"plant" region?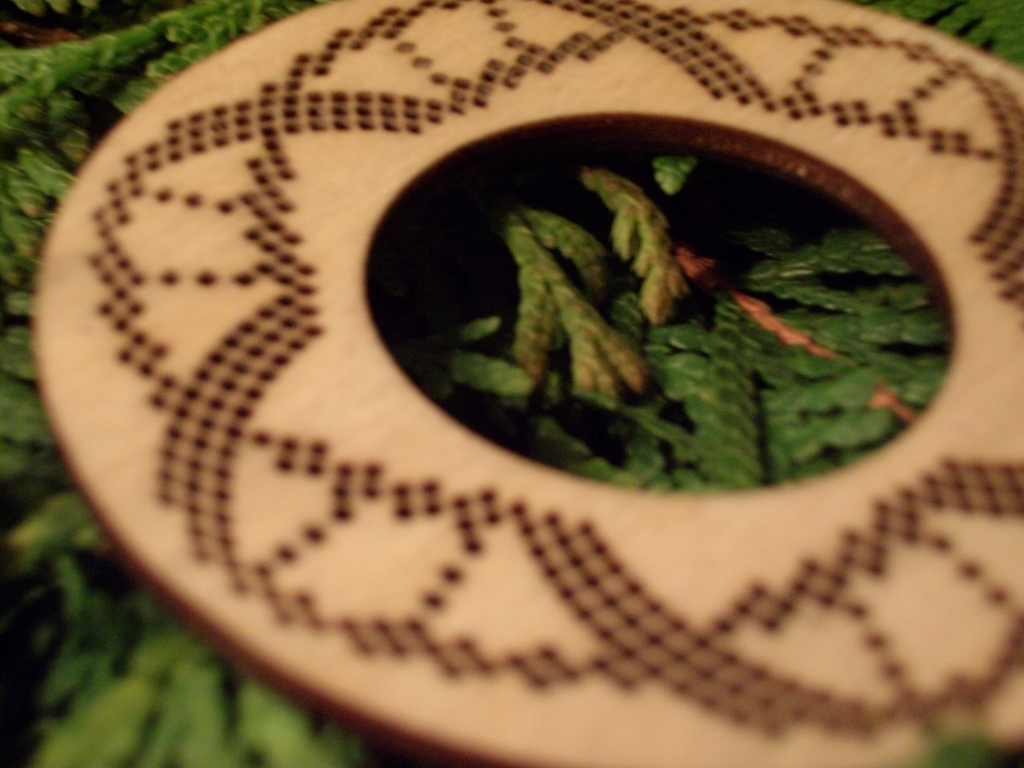
bbox=(649, 152, 701, 193)
